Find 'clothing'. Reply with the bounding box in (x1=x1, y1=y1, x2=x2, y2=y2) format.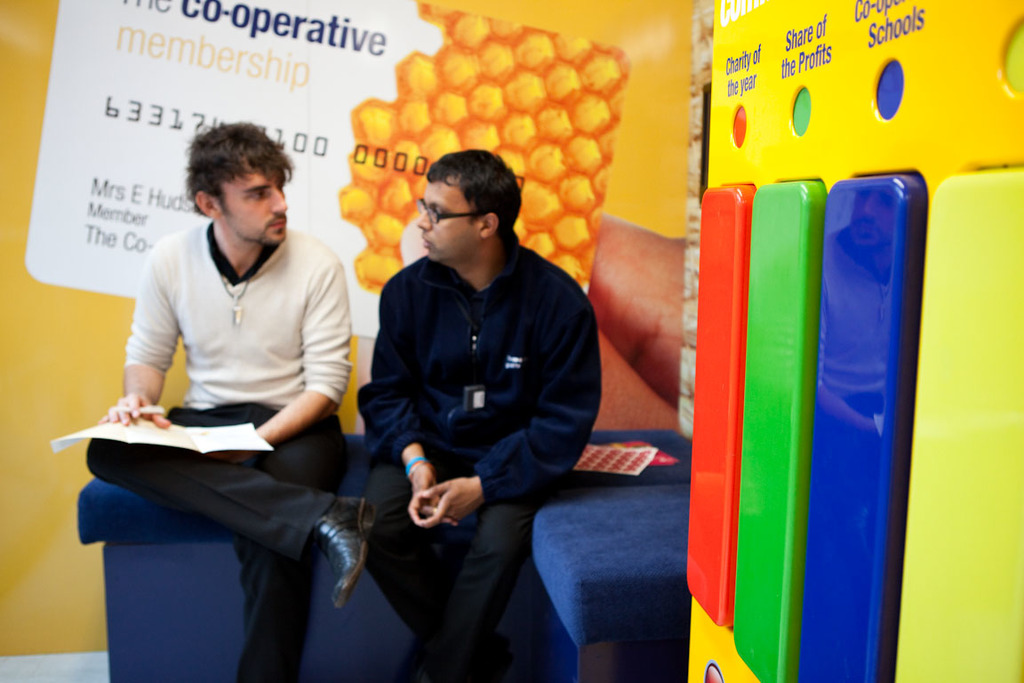
(x1=336, y1=166, x2=609, y2=662).
